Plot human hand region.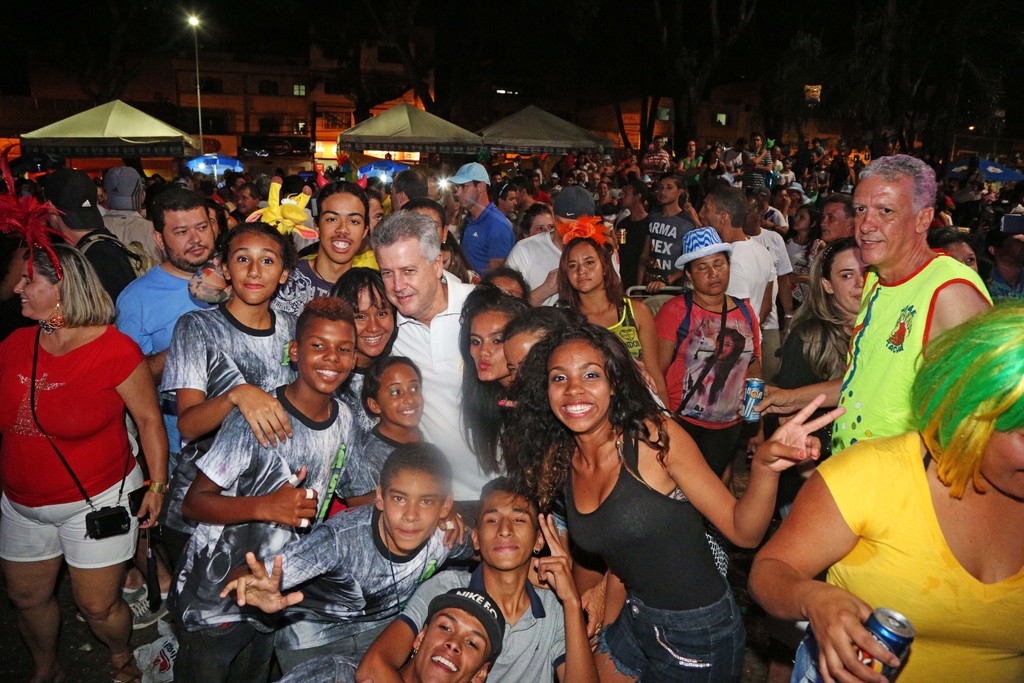
Plotted at pyautogui.locateOnScreen(434, 503, 469, 553).
